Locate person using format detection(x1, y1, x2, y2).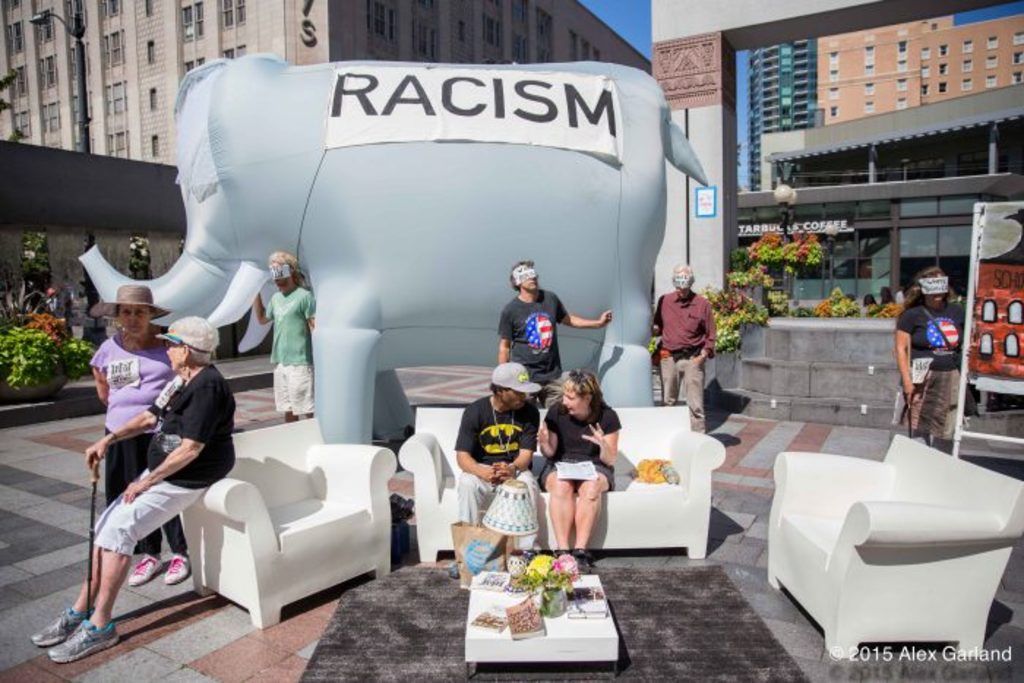
detection(639, 260, 715, 433).
